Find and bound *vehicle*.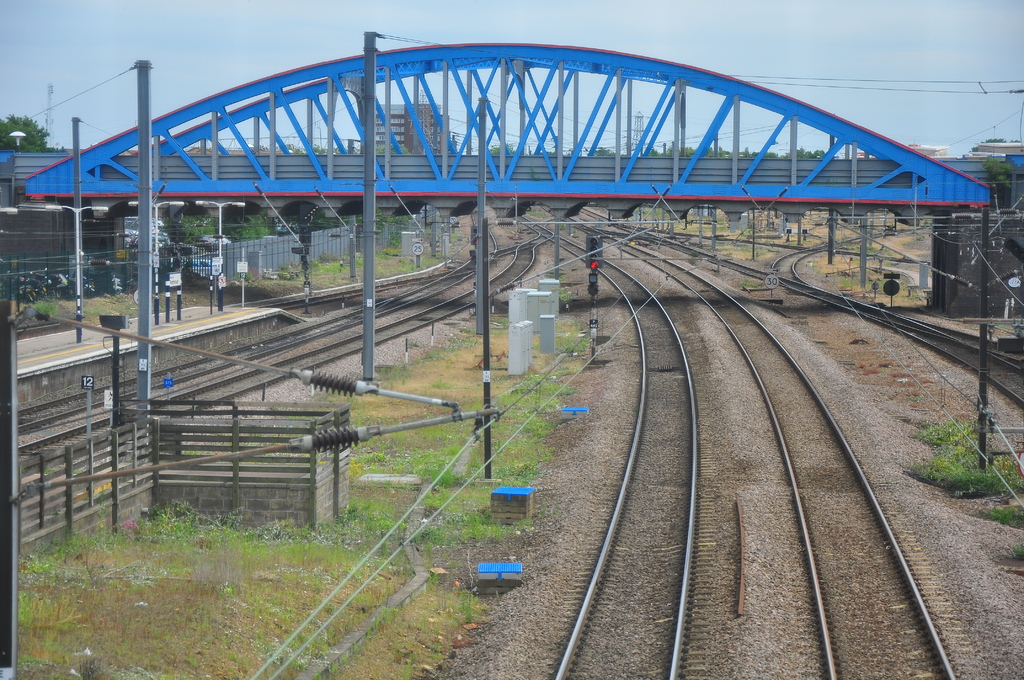
Bound: (x1=188, y1=256, x2=218, y2=277).
